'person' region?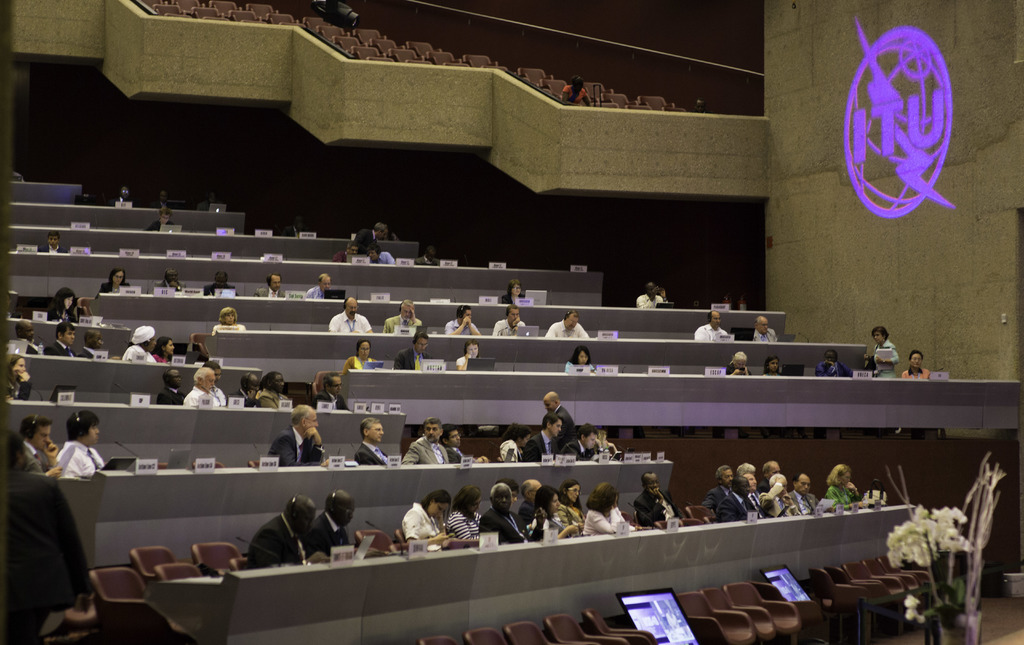
811, 346, 856, 379
